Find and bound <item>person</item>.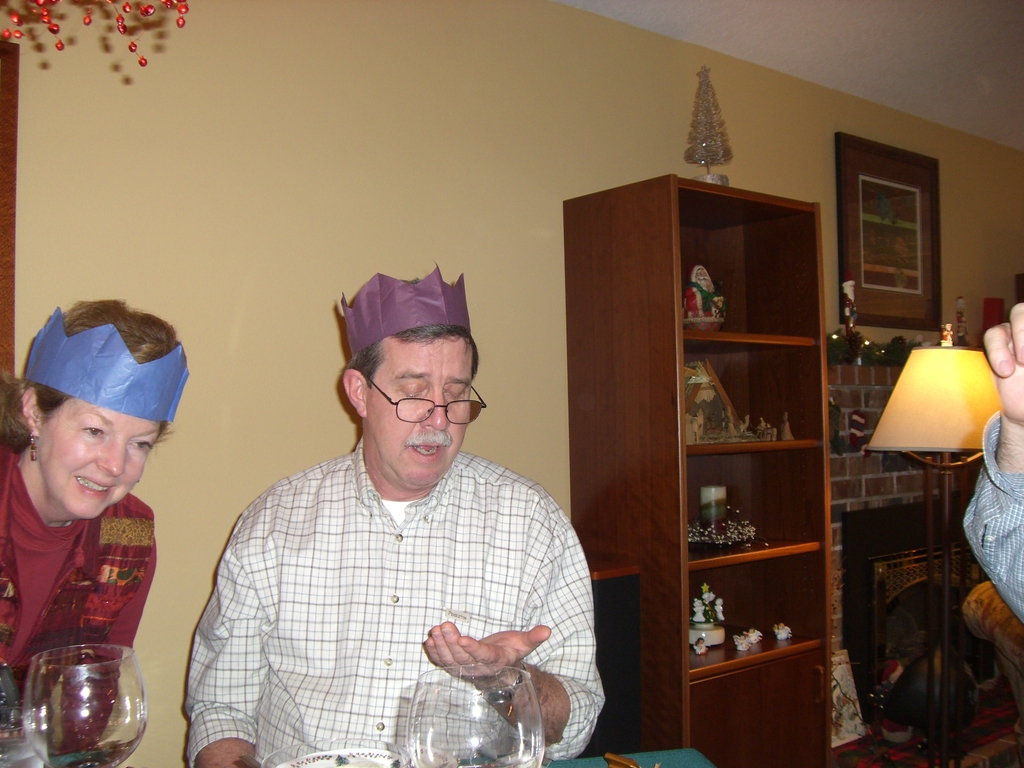
Bound: 0:296:191:755.
